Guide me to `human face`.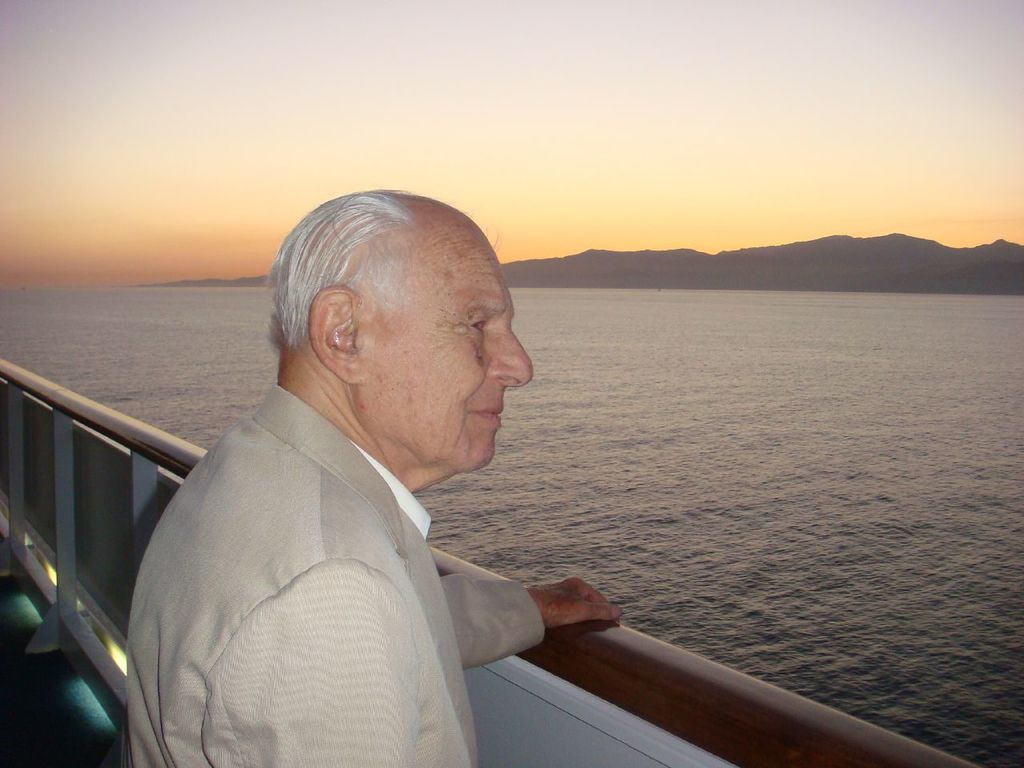
Guidance: l=358, t=214, r=536, b=478.
